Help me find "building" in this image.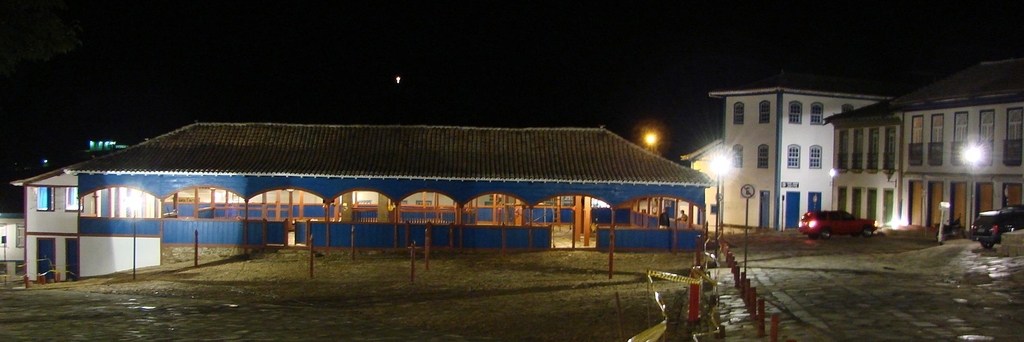
Found it: 10 124 716 283.
